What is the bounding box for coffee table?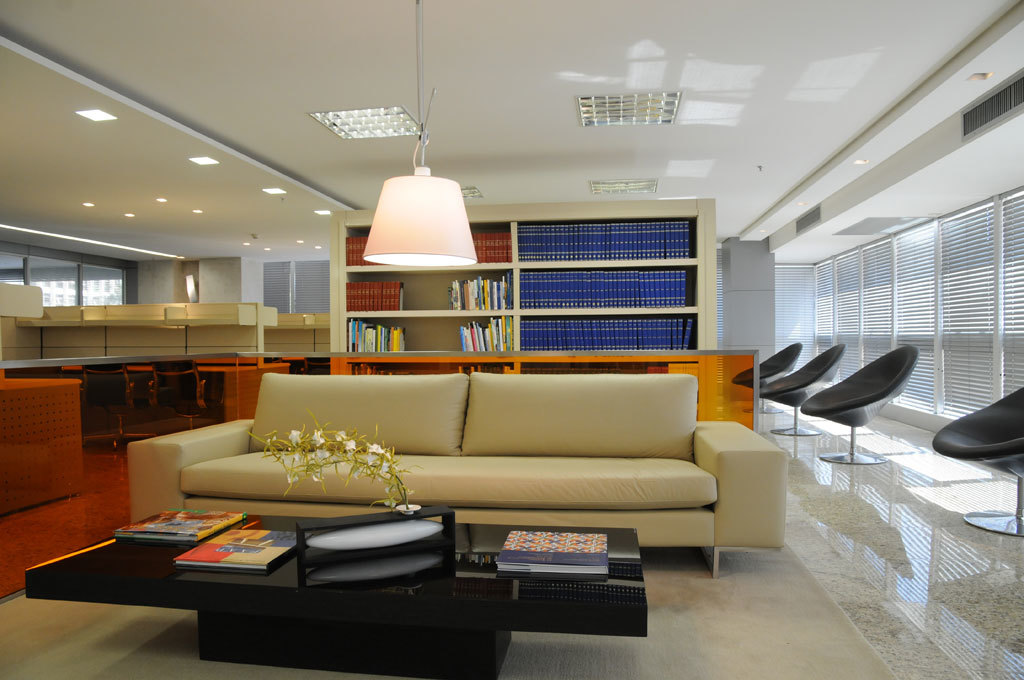
region(22, 513, 648, 679).
